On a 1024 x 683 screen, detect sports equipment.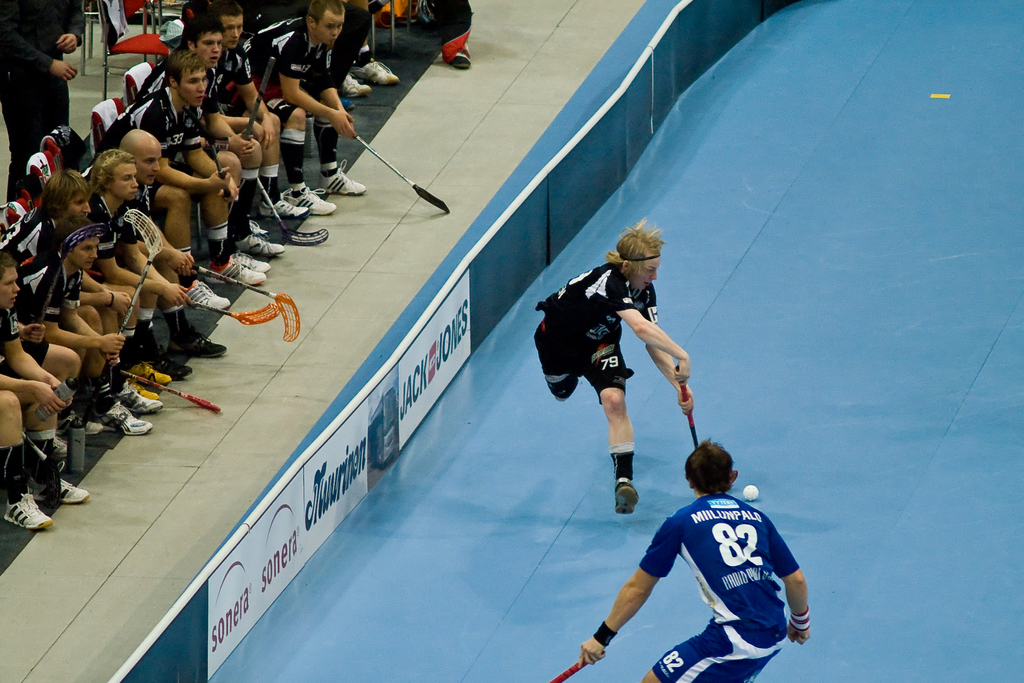
[x1=353, y1=120, x2=449, y2=213].
